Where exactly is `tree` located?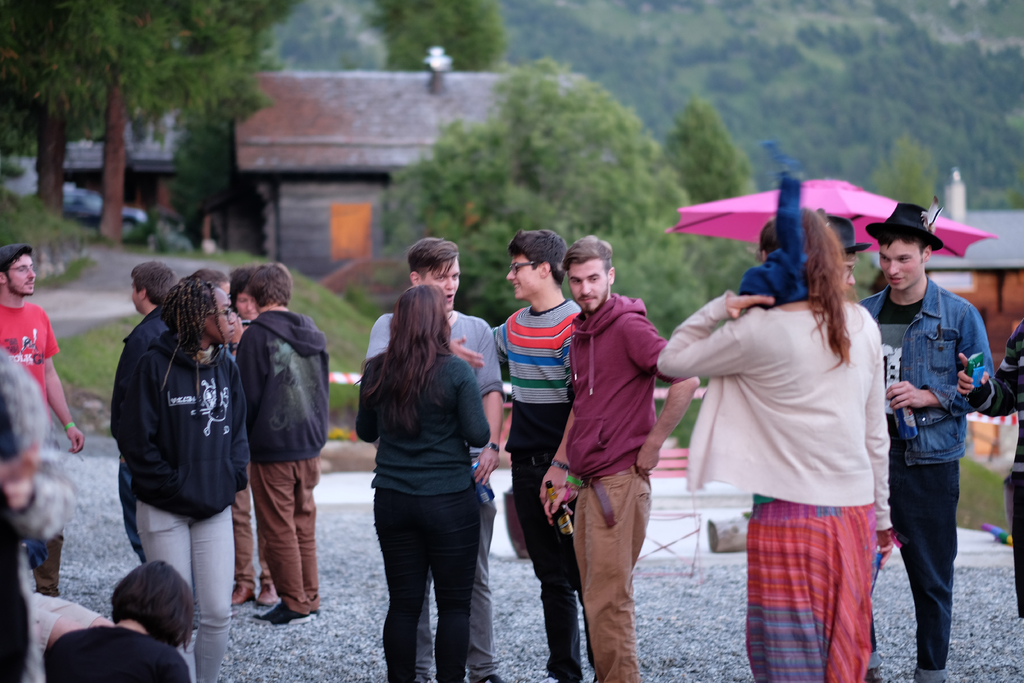
Its bounding box is bbox=(358, 0, 506, 70).
